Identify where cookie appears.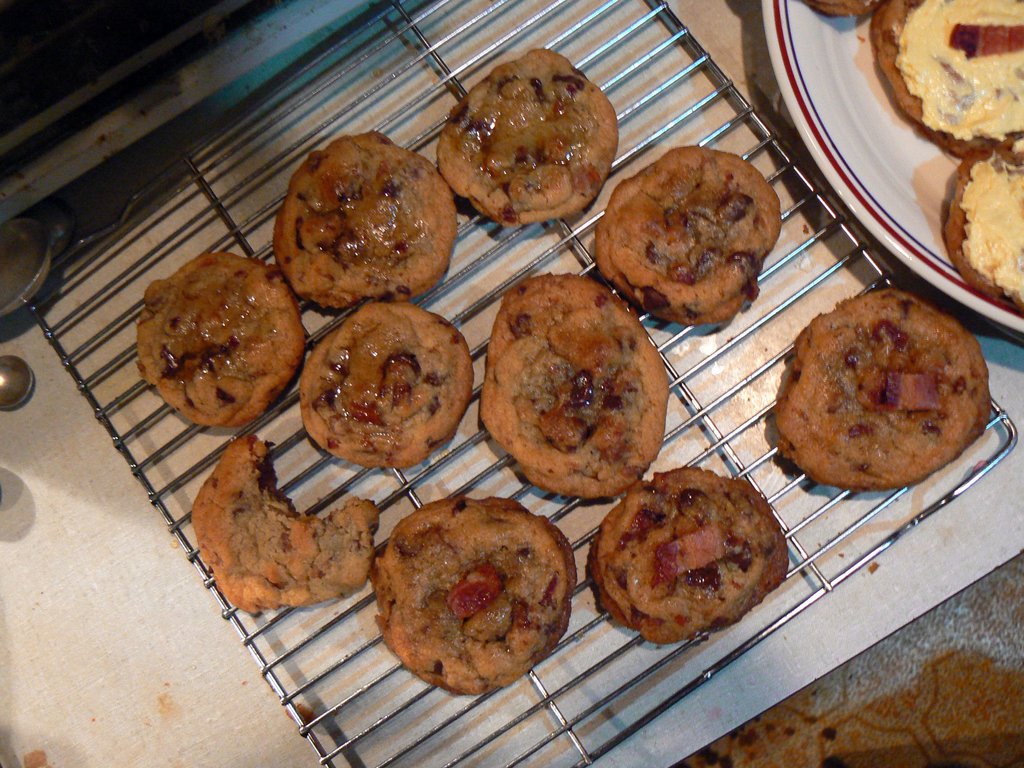
Appears at bbox(133, 245, 307, 433).
